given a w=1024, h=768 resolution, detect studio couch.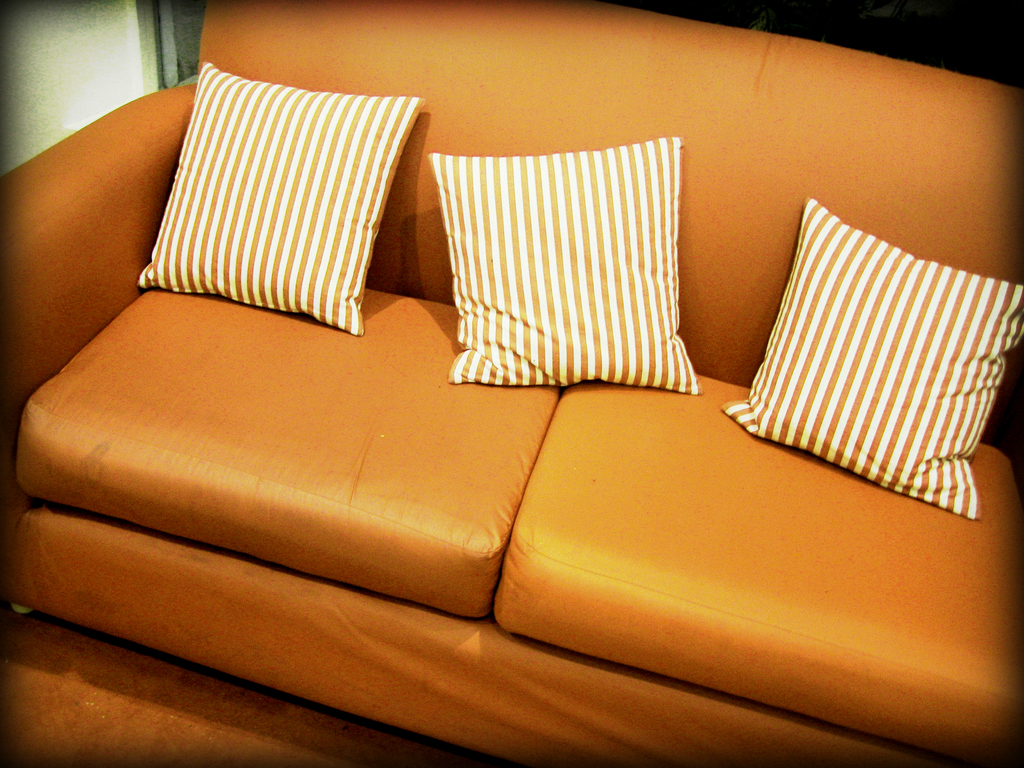
<box>2,0,1020,765</box>.
